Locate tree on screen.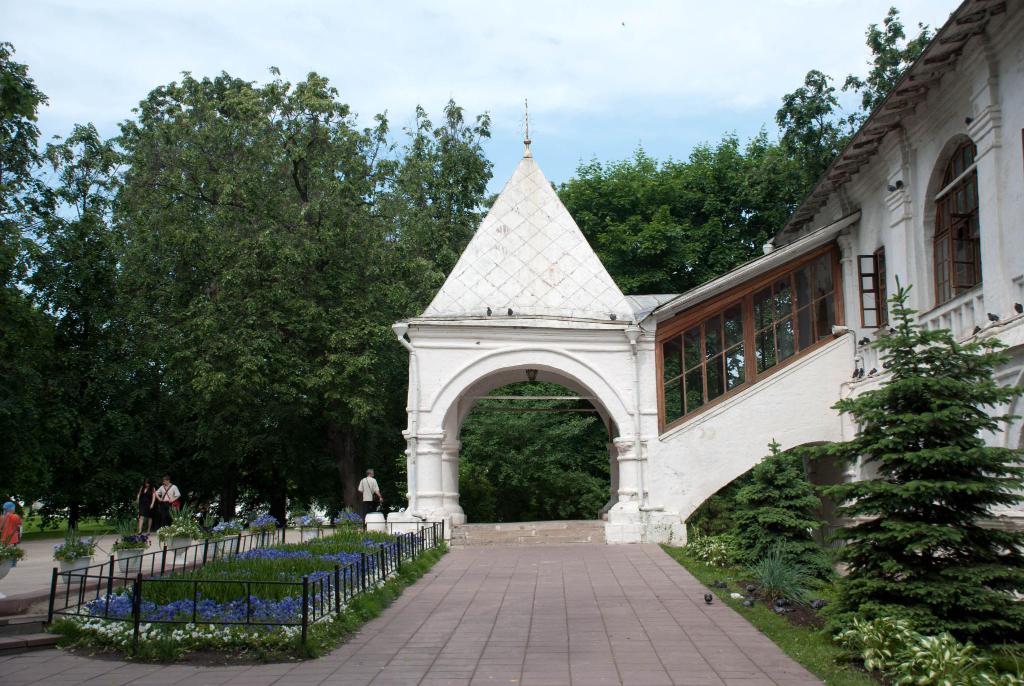
On screen at {"x1": 107, "y1": 65, "x2": 367, "y2": 523}.
